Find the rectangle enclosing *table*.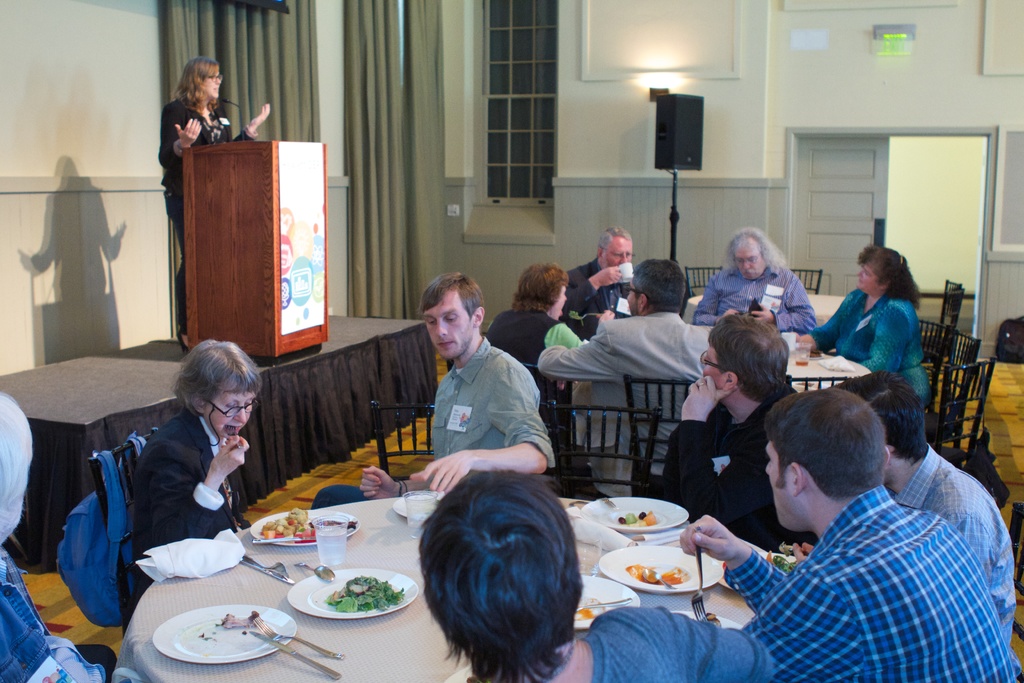
bbox=[682, 293, 845, 325].
